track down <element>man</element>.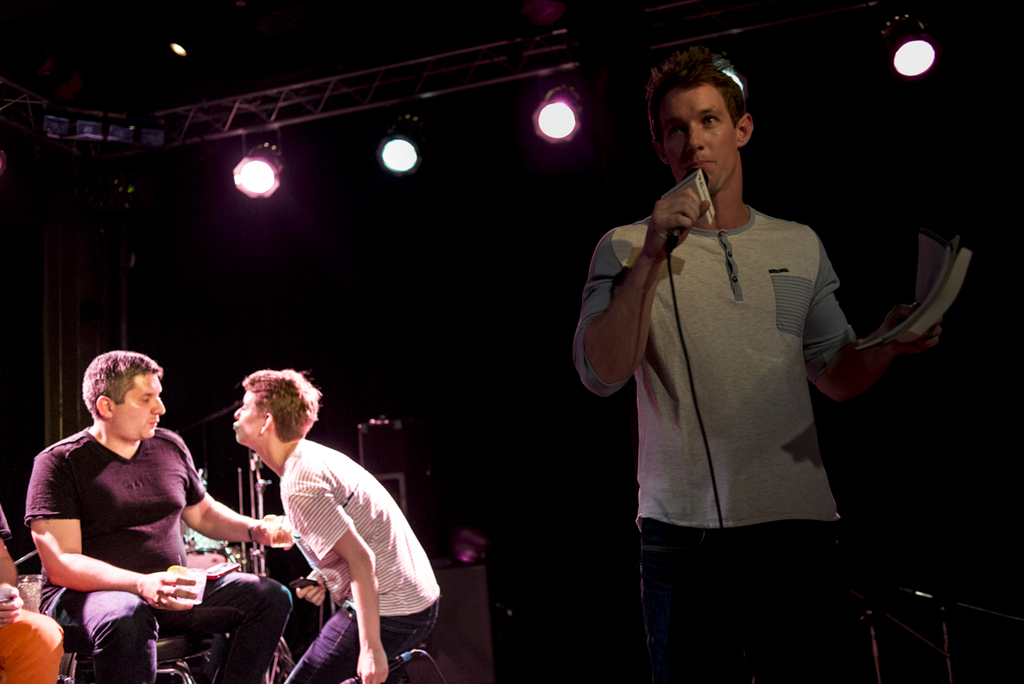
Tracked to x1=20, y1=356, x2=259, y2=683.
